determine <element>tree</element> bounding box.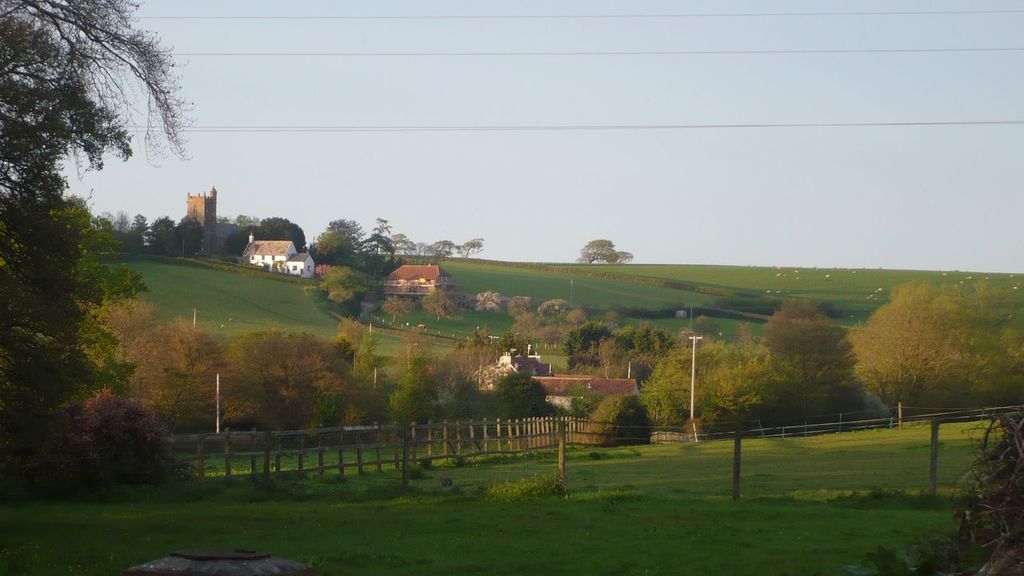
Determined: l=476, t=287, r=507, b=313.
